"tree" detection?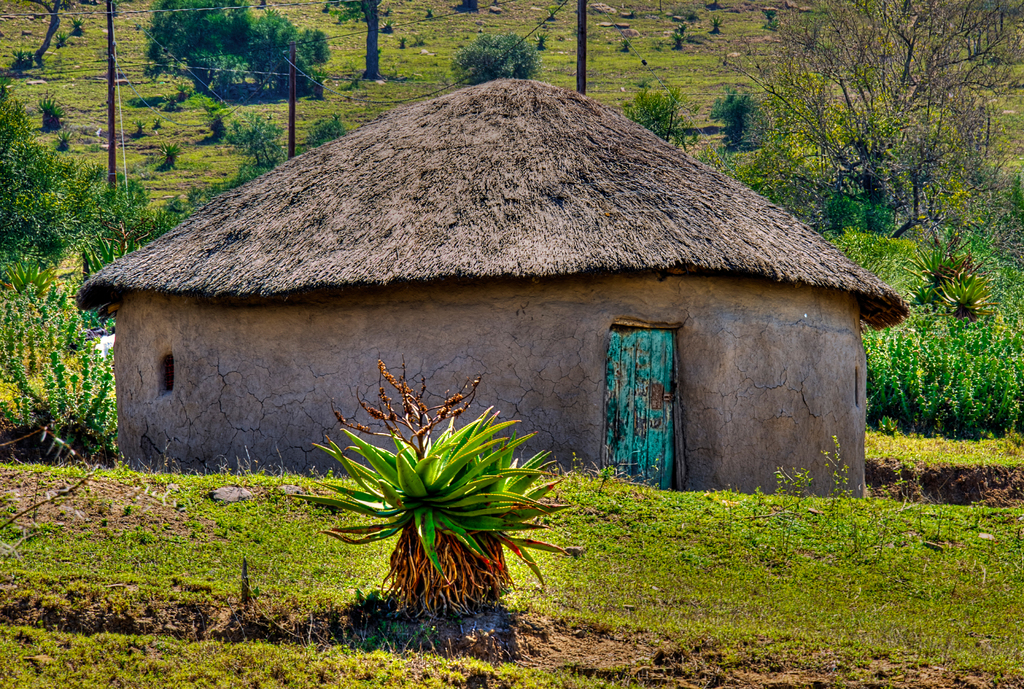
locate(724, 0, 1021, 250)
